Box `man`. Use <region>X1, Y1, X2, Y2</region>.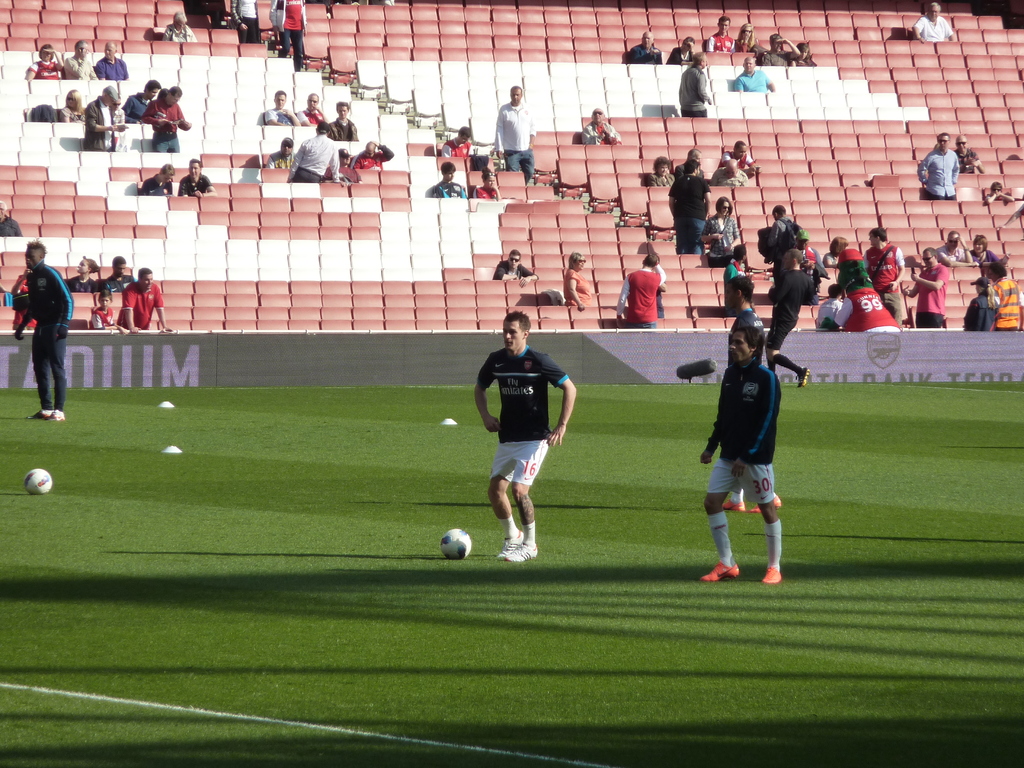
<region>290, 121, 339, 182</region>.
